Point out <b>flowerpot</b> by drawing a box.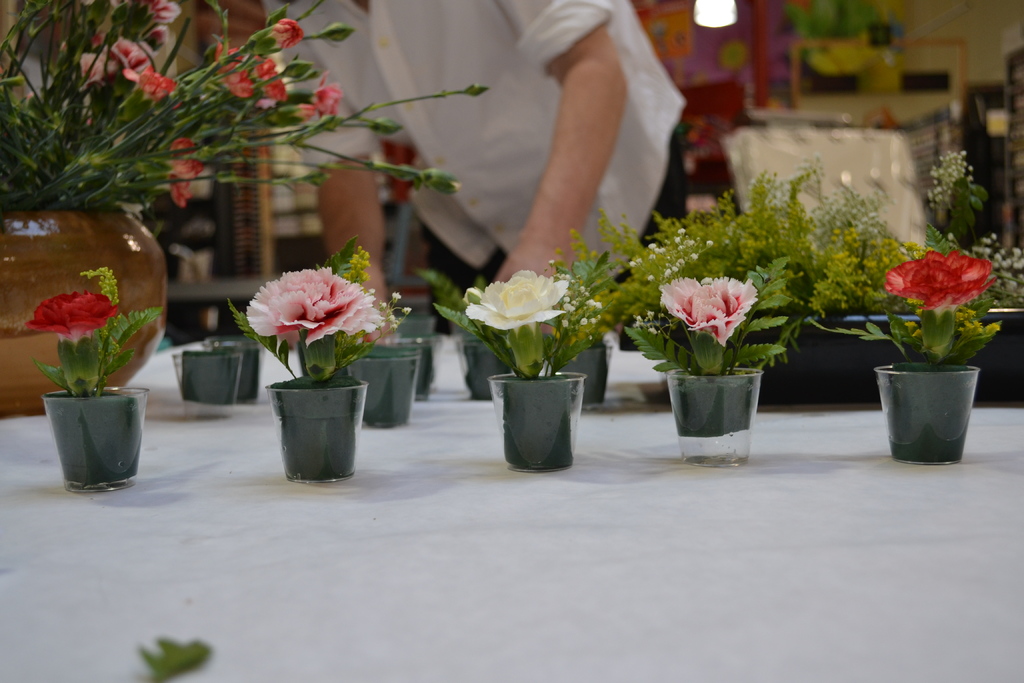
select_region(872, 356, 976, 467).
